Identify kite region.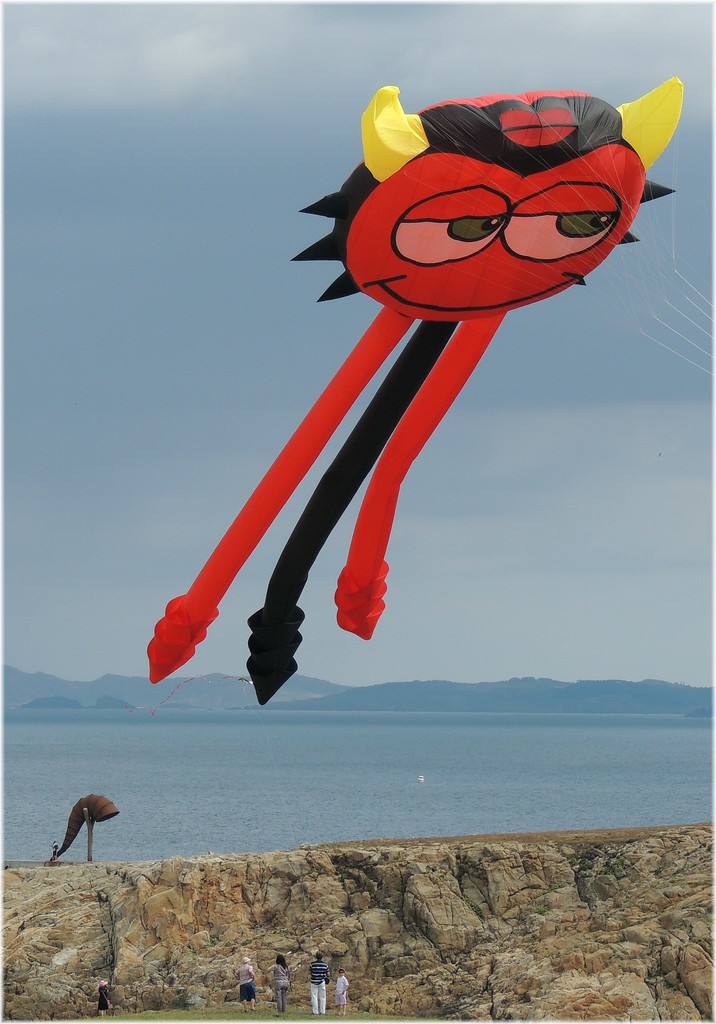
Region: box(145, 74, 678, 705).
